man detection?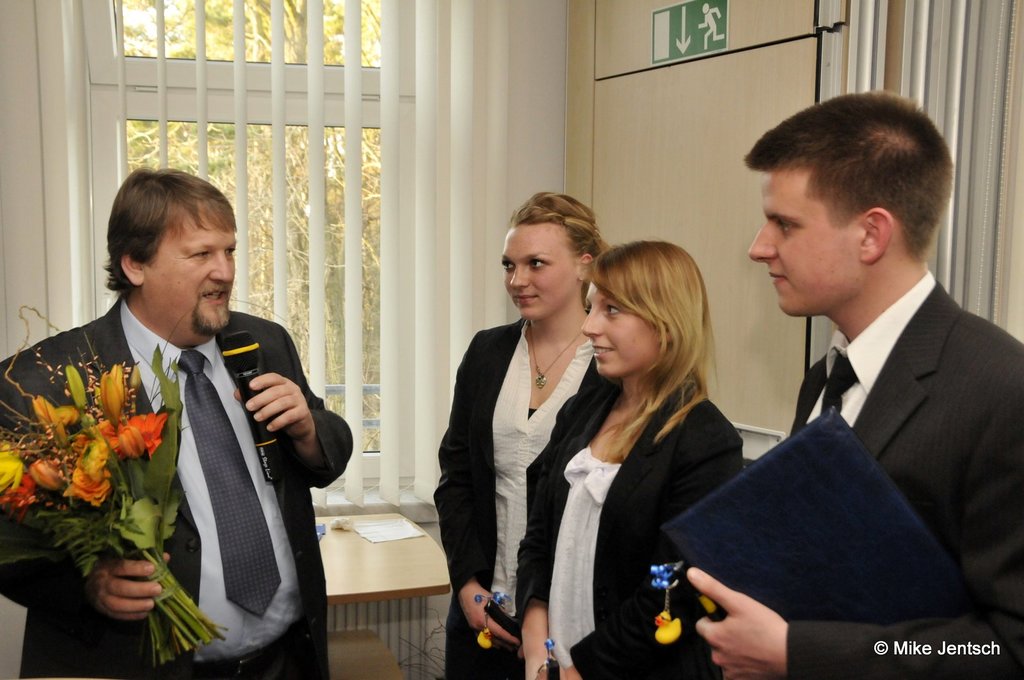
Rect(3, 194, 358, 679)
